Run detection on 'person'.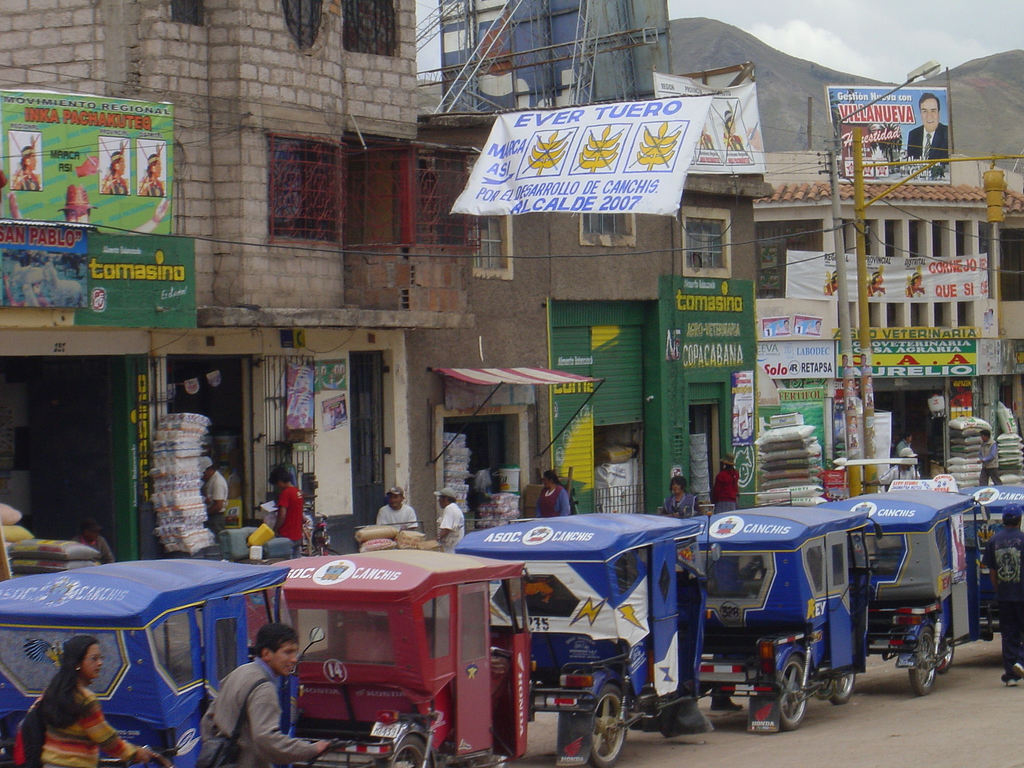
Result: [left=433, top=484, right=465, bottom=552].
